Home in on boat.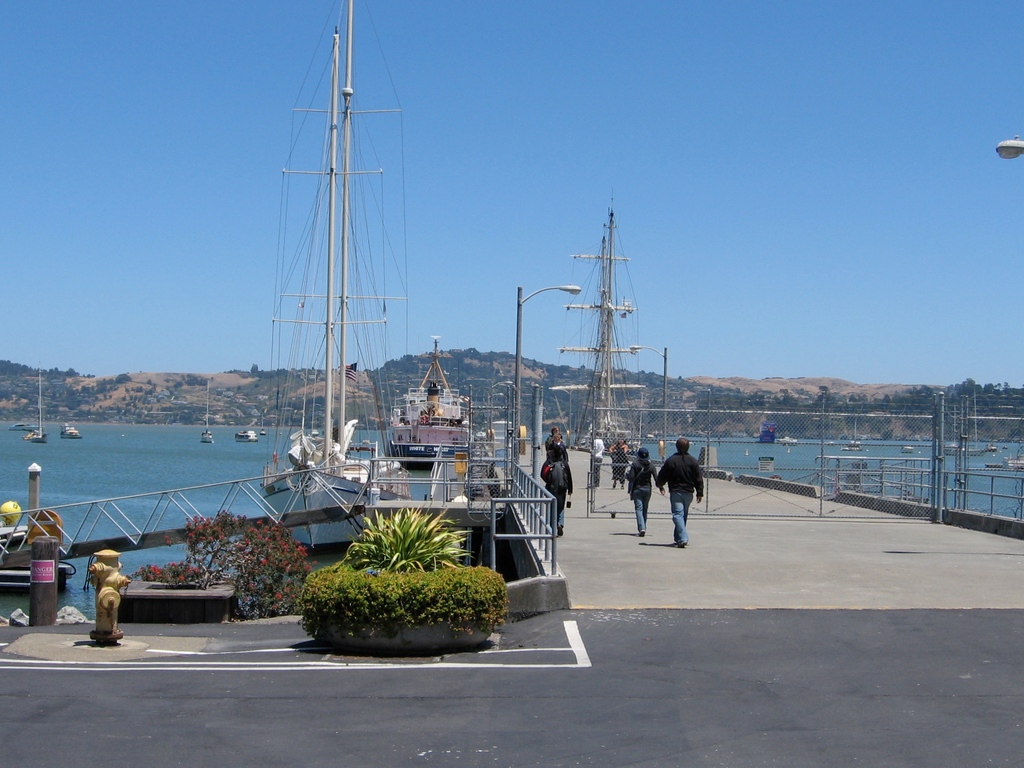
Homed in at crop(8, 419, 29, 426).
